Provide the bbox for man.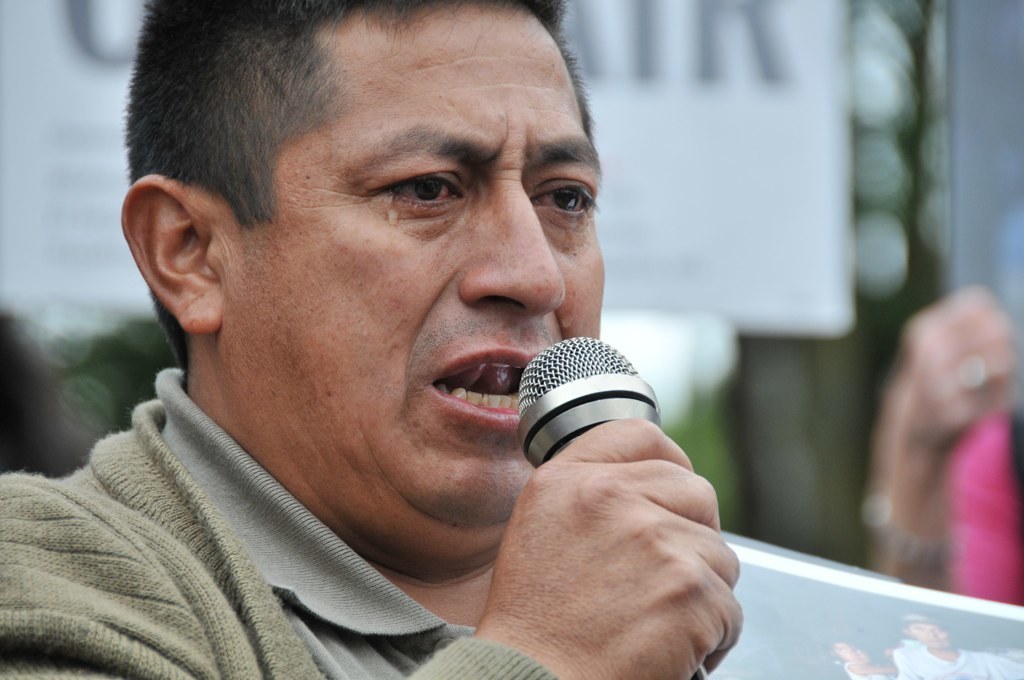
<box>0,37,835,678</box>.
